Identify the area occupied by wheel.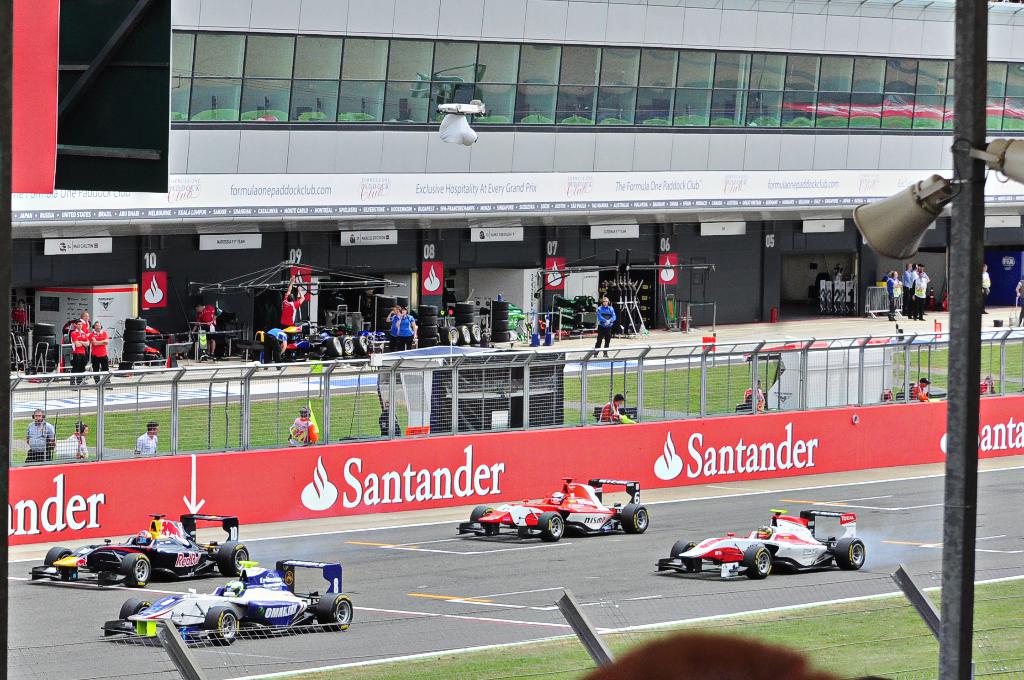
Area: <region>125, 320, 144, 327</region>.
